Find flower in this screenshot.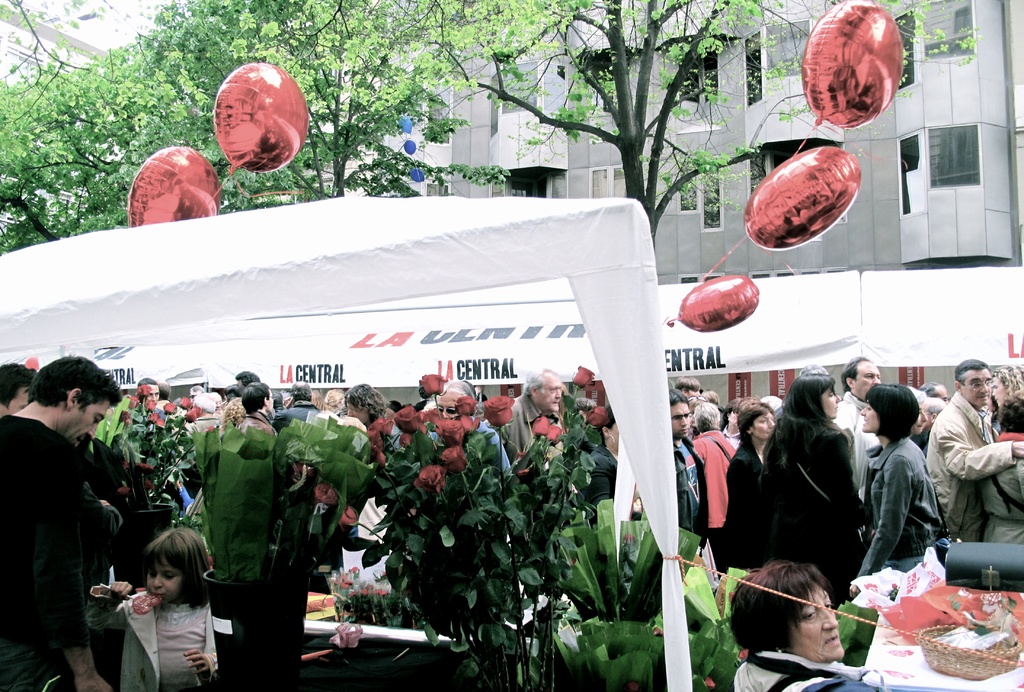
The bounding box for flower is 145:412:161:429.
